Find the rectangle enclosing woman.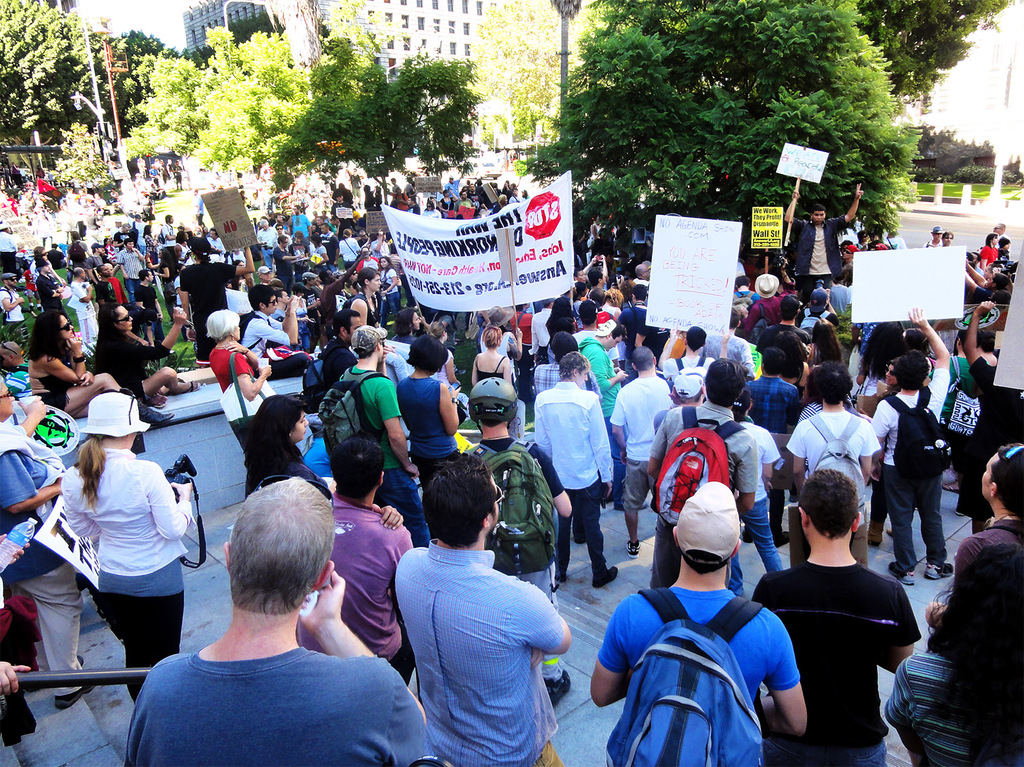
region(61, 395, 191, 701).
